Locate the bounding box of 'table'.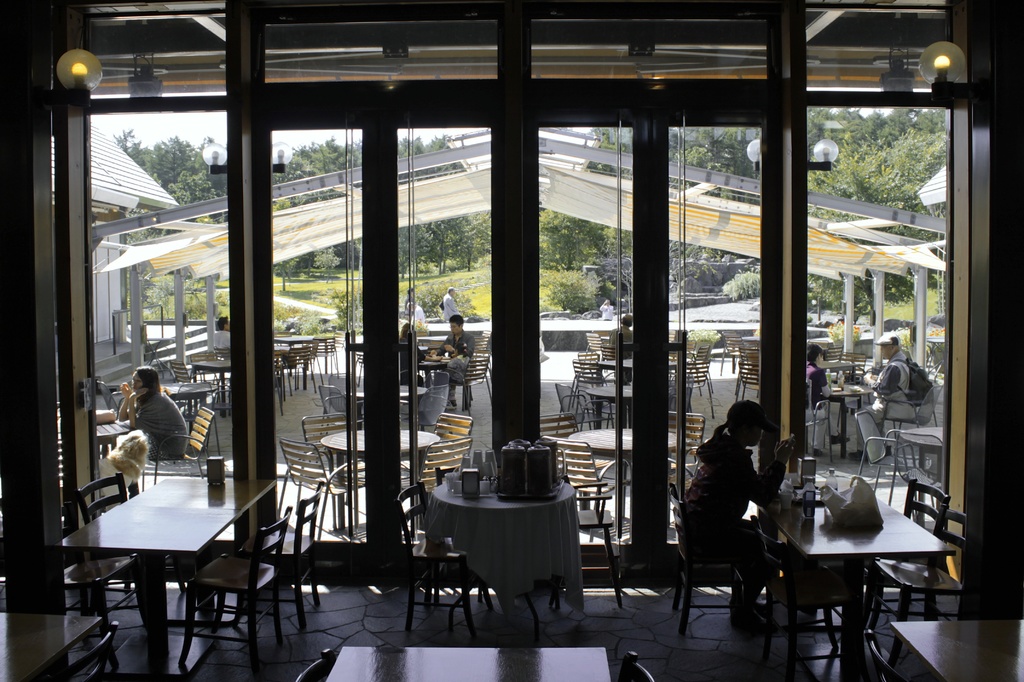
Bounding box: 823, 356, 861, 388.
